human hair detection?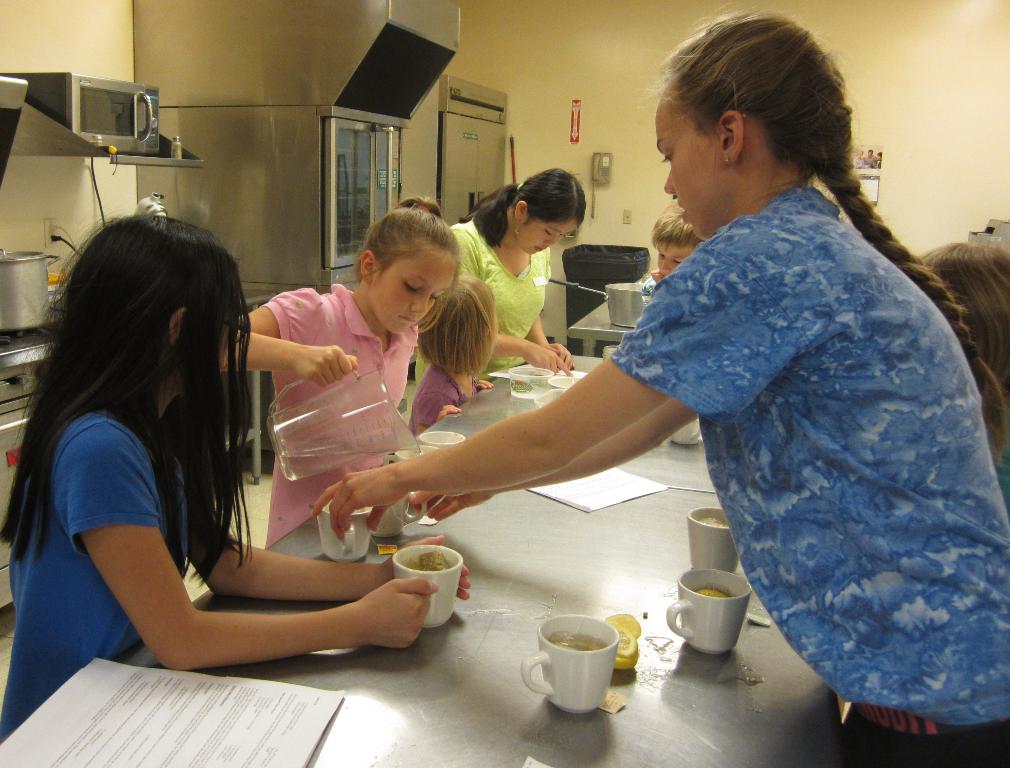
355:192:461:337
